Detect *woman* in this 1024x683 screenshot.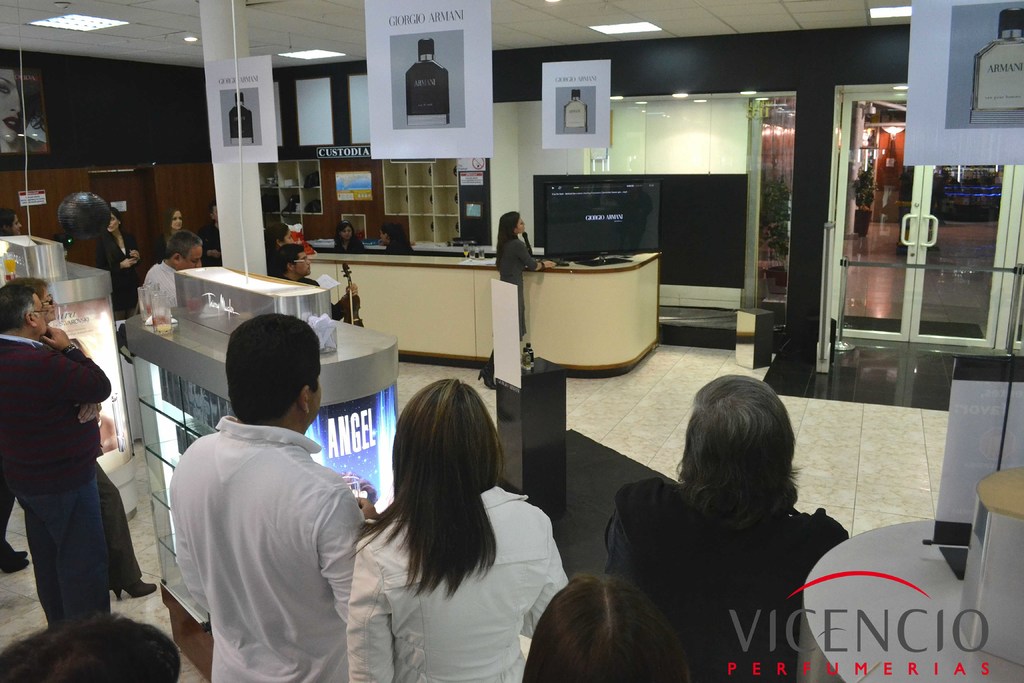
Detection: detection(520, 570, 696, 682).
